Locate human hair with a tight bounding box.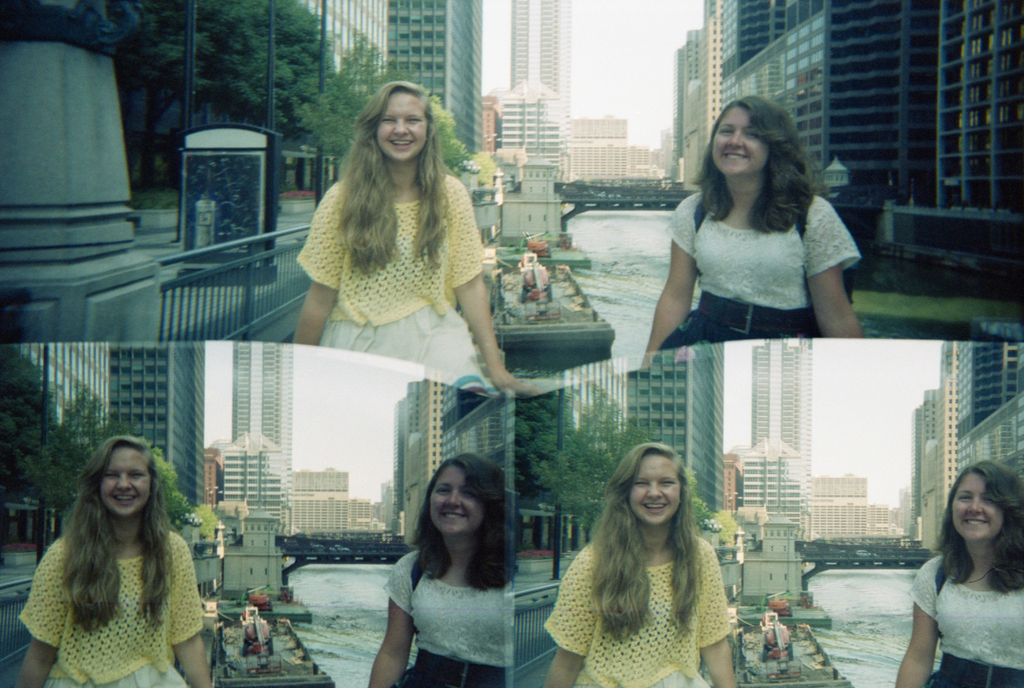
<bbox>693, 97, 819, 247</bbox>.
